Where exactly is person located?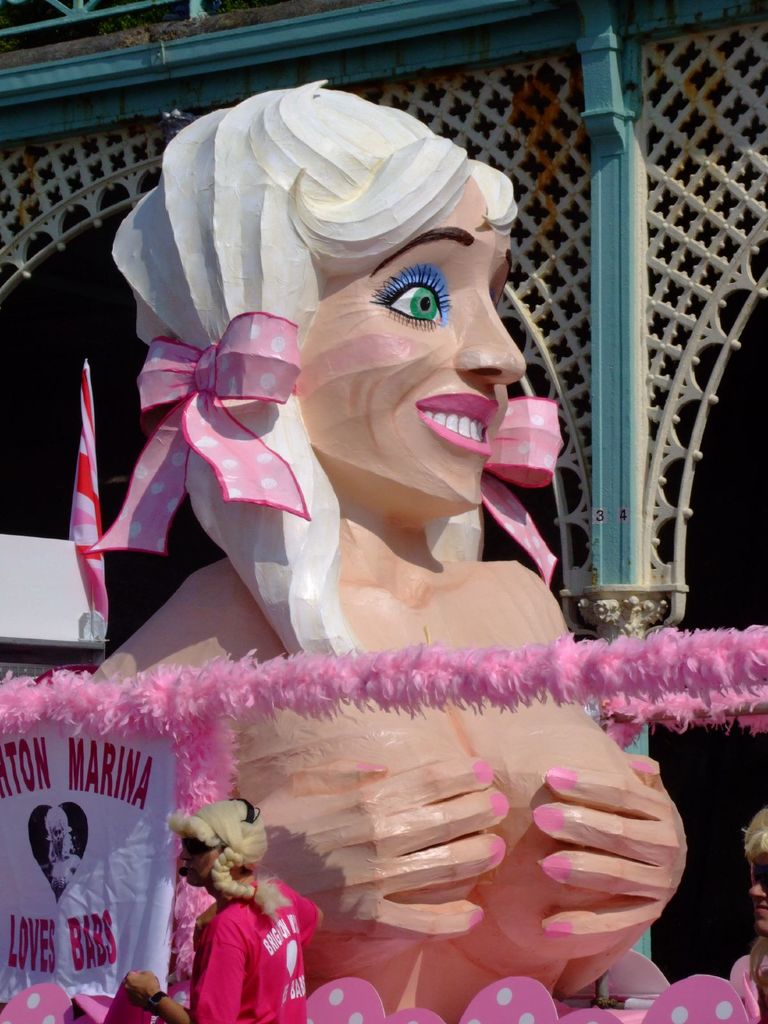
Its bounding box is x1=70 y1=71 x2=653 y2=892.
